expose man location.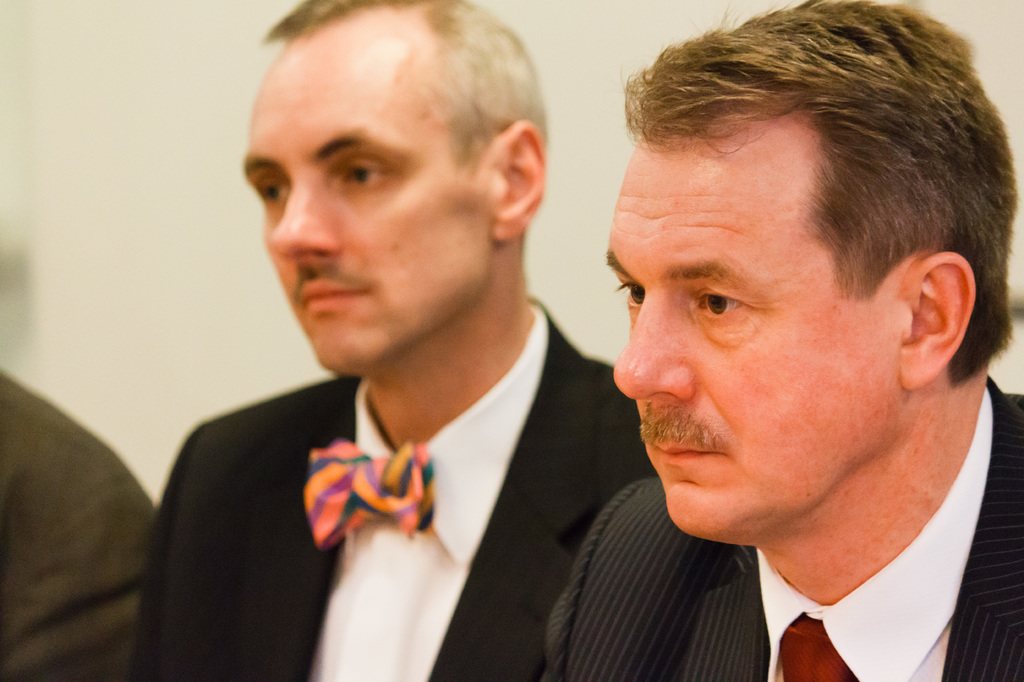
Exposed at left=0, top=368, right=154, bottom=681.
